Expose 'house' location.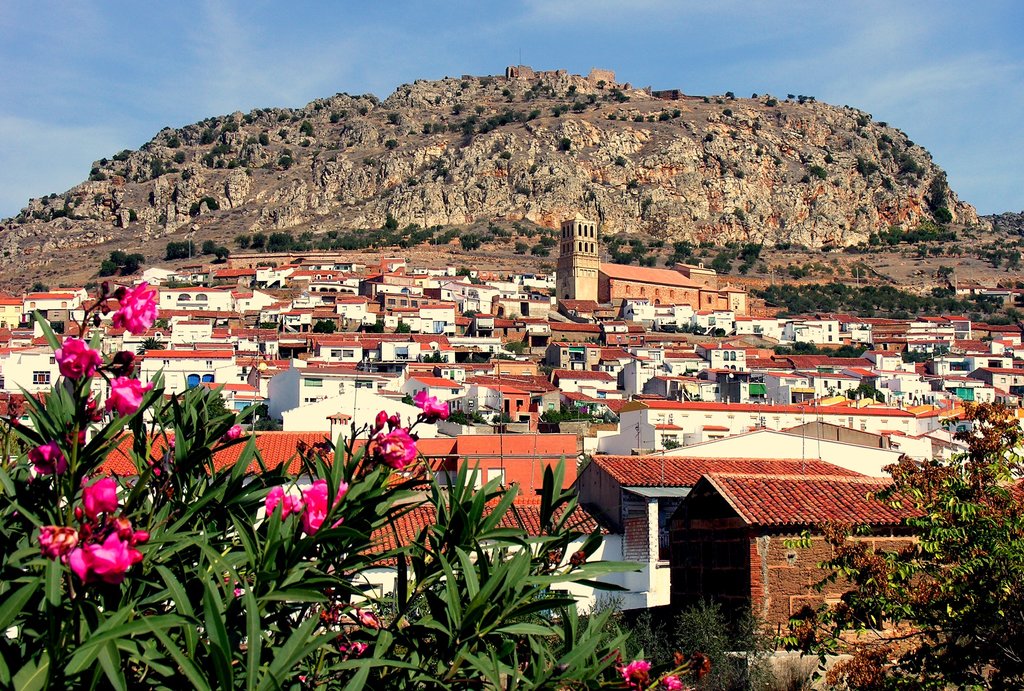
Exposed at (x1=417, y1=334, x2=452, y2=359).
